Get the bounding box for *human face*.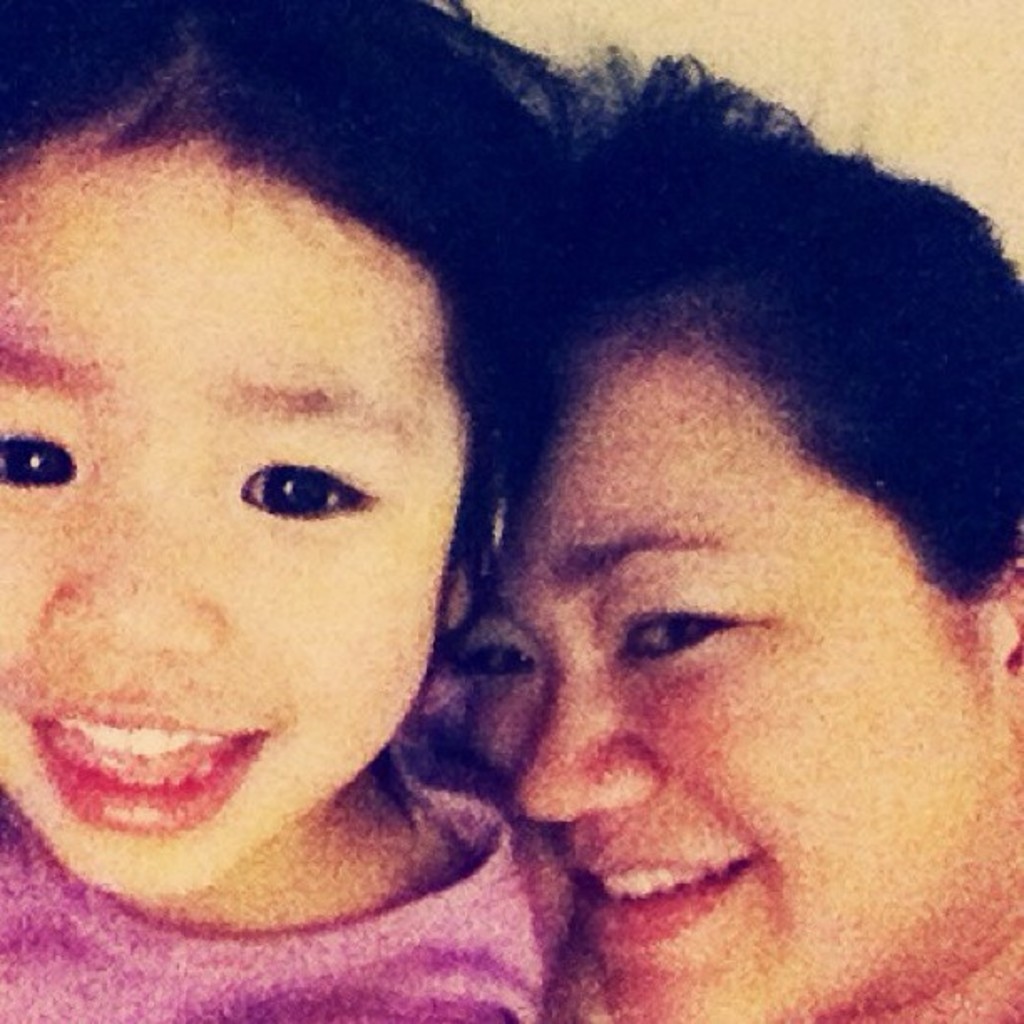
l=0, t=129, r=465, b=895.
